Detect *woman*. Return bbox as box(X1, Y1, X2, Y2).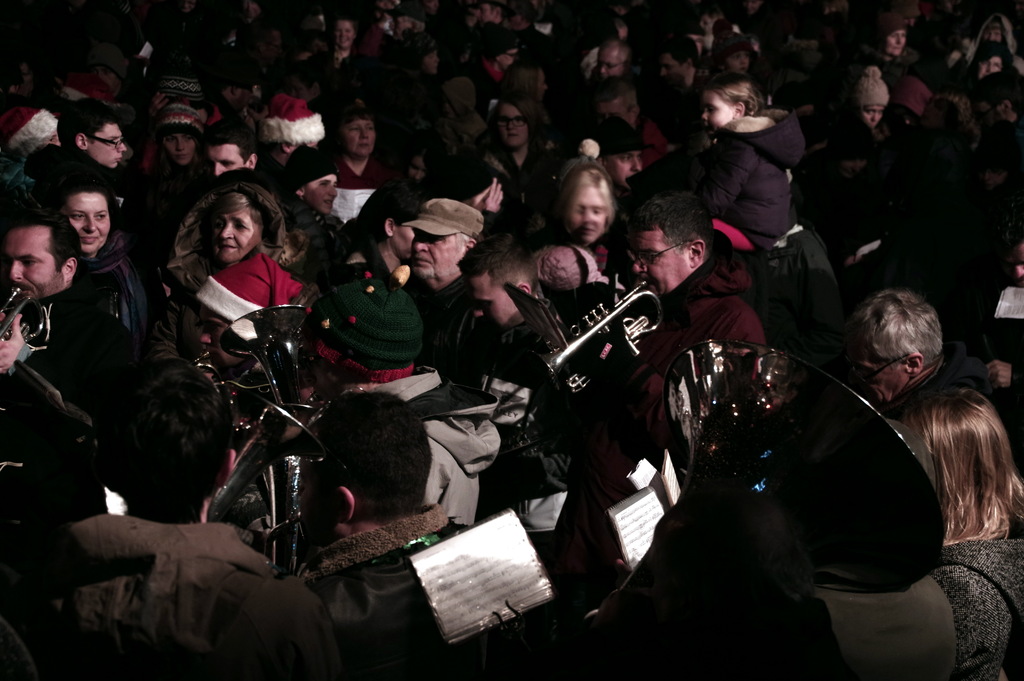
box(276, 141, 348, 283).
